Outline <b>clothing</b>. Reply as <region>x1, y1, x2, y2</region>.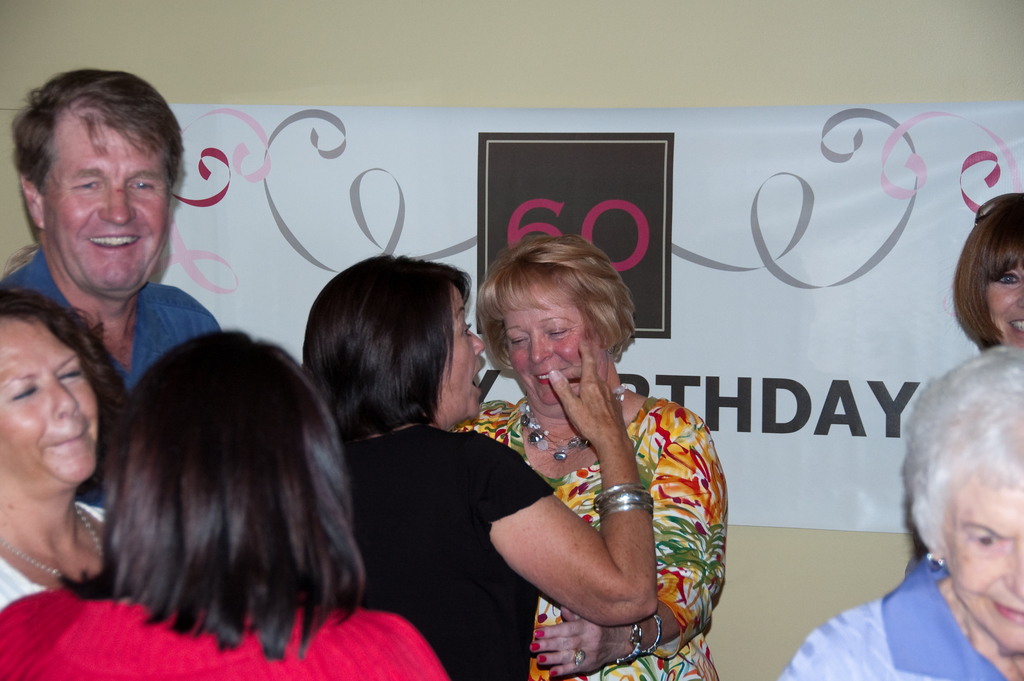
<region>0, 586, 446, 680</region>.
